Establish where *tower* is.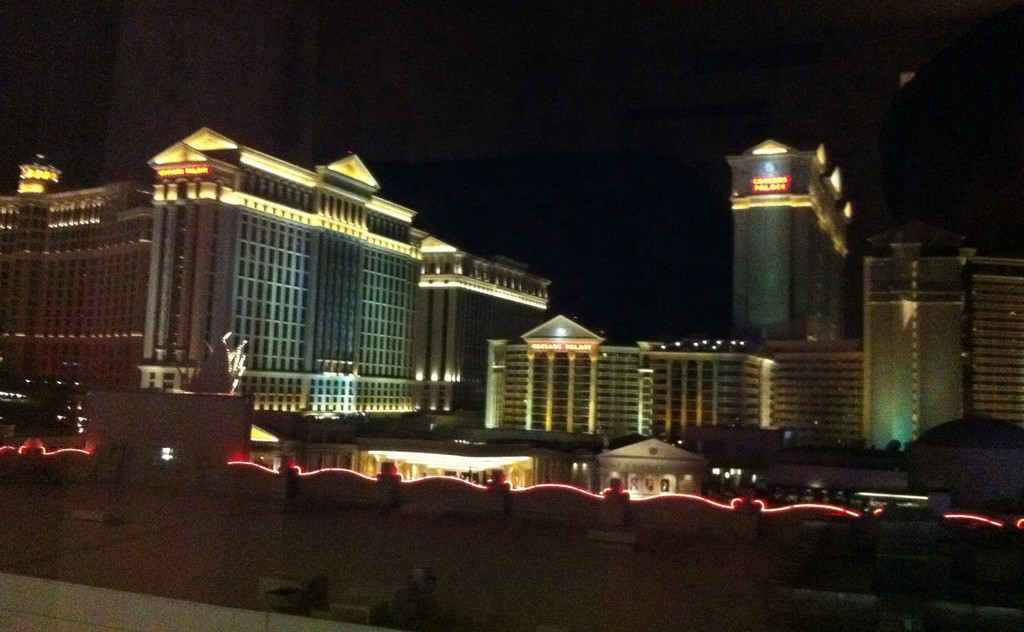
Established at box=[875, 221, 1023, 461].
